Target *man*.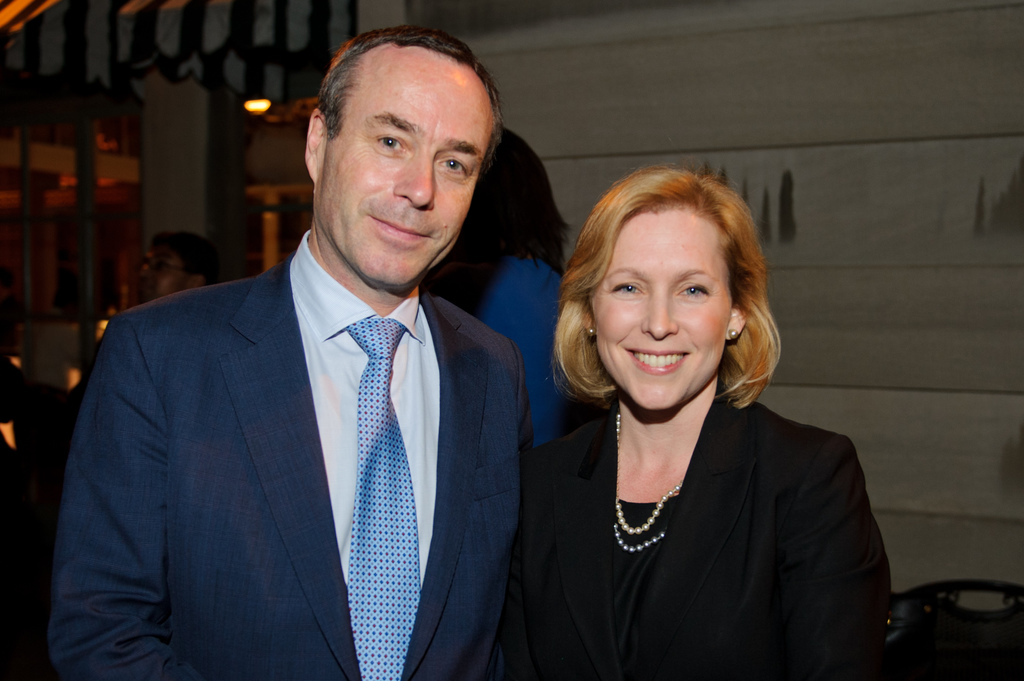
Target region: pyautogui.locateOnScreen(48, 22, 544, 680).
